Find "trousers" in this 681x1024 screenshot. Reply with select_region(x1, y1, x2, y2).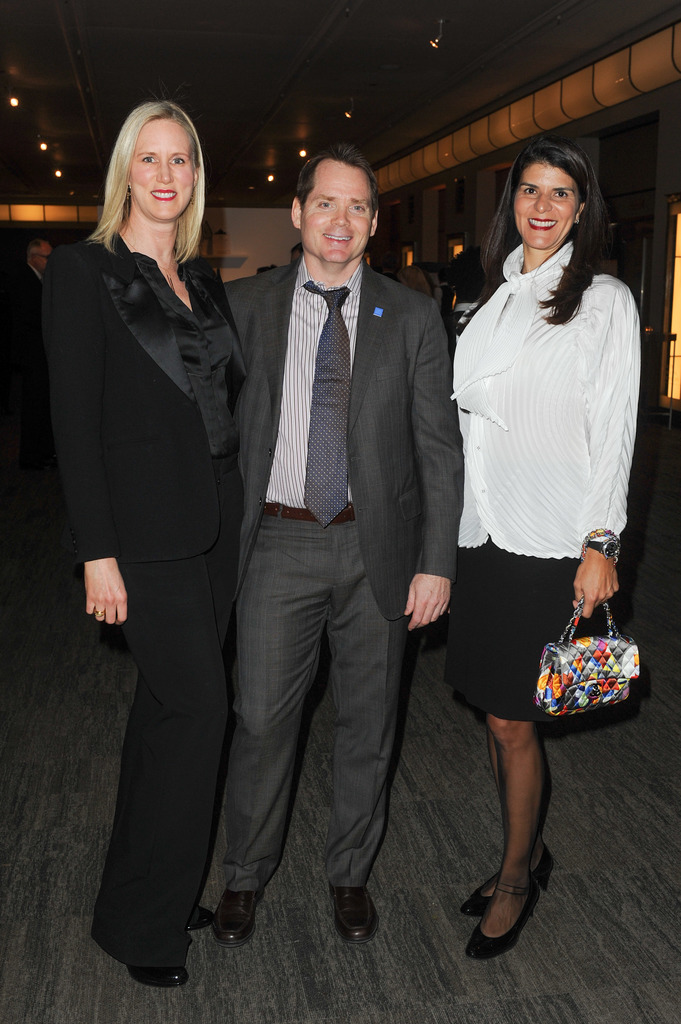
select_region(232, 499, 410, 895).
